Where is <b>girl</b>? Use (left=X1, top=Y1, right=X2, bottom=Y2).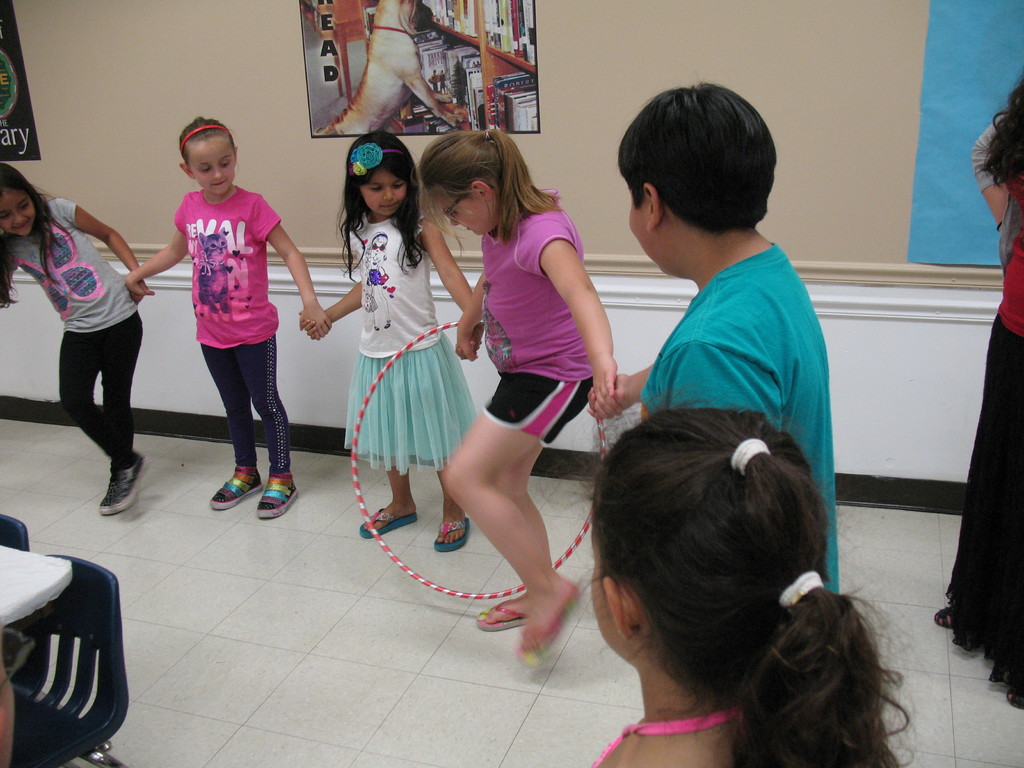
(left=413, top=125, right=619, bottom=668).
